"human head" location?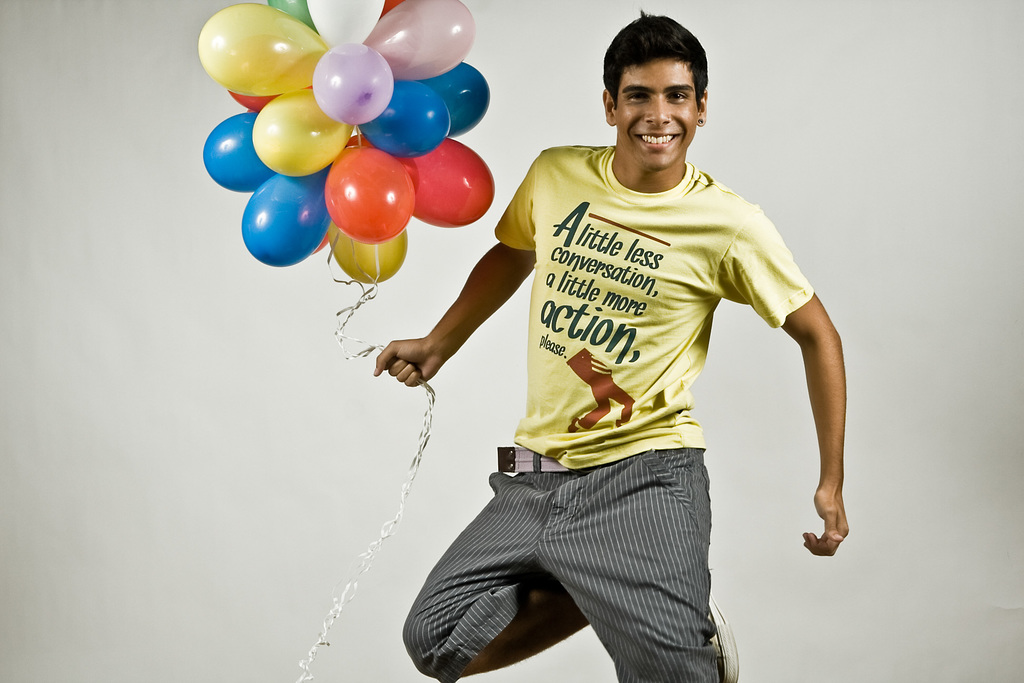
region(603, 17, 708, 172)
